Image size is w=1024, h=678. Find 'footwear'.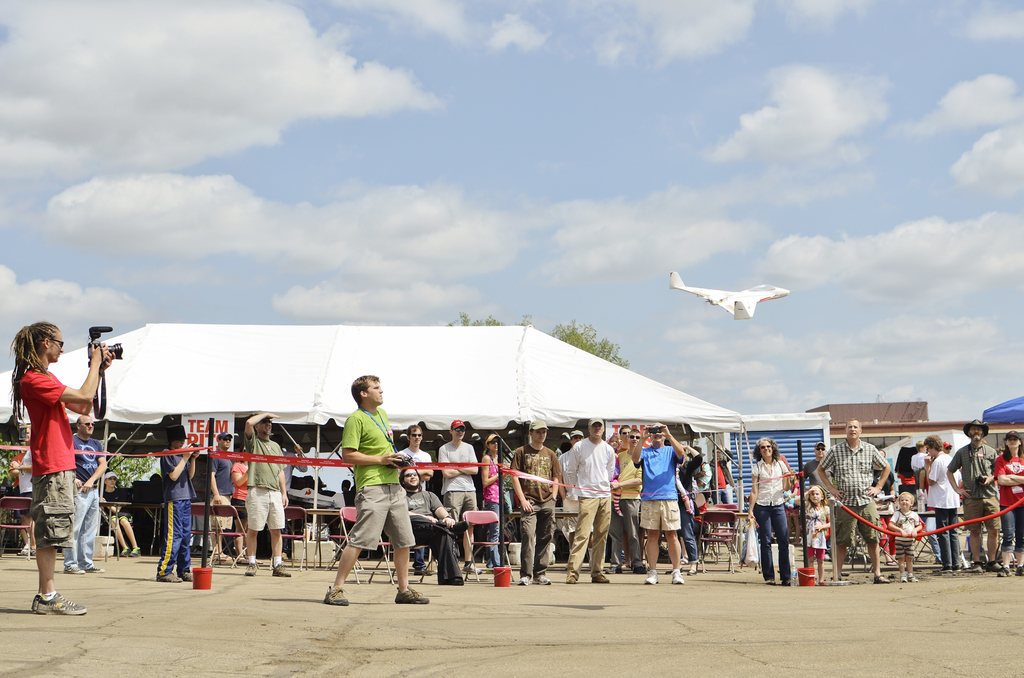
(120,546,142,556).
